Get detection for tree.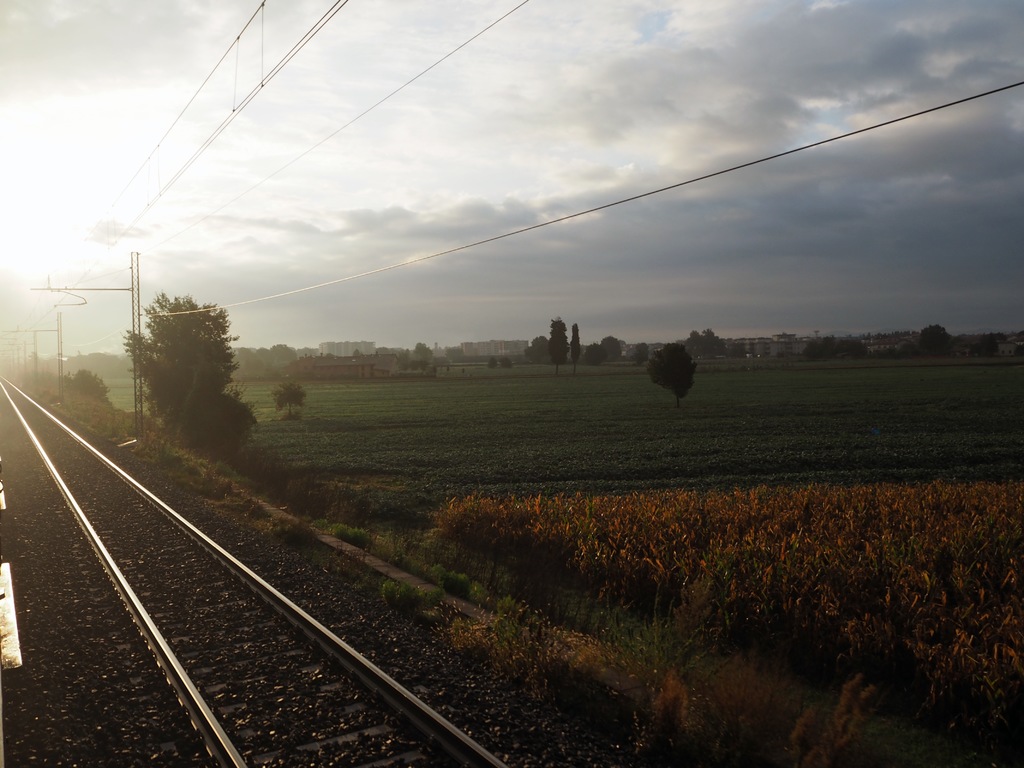
Detection: 970/332/1009/356.
